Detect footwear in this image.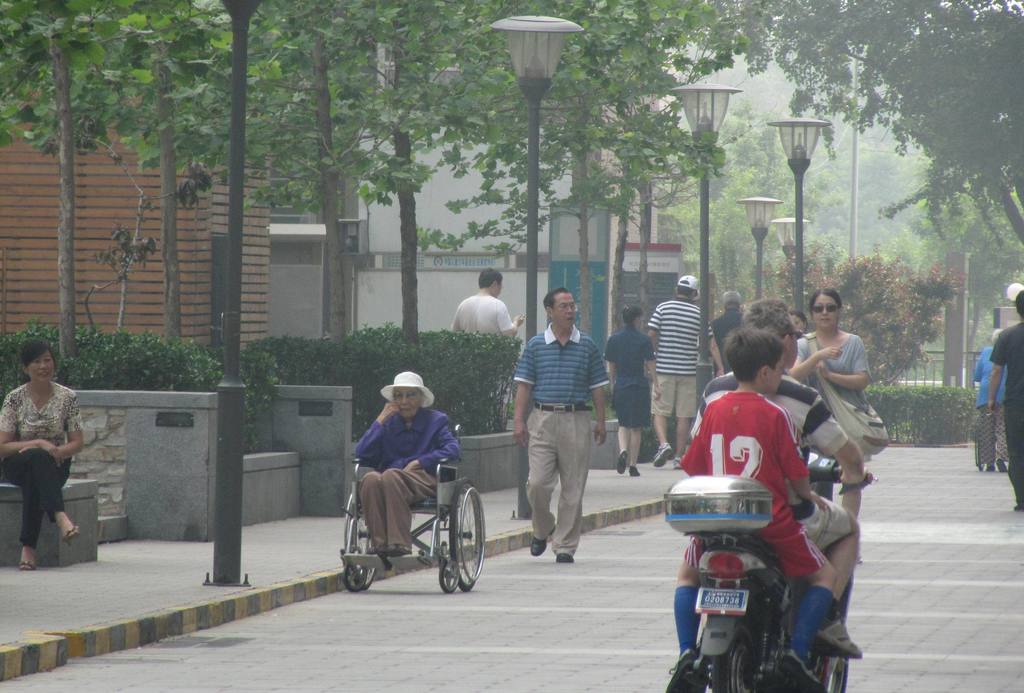
Detection: <box>530,526,556,557</box>.
